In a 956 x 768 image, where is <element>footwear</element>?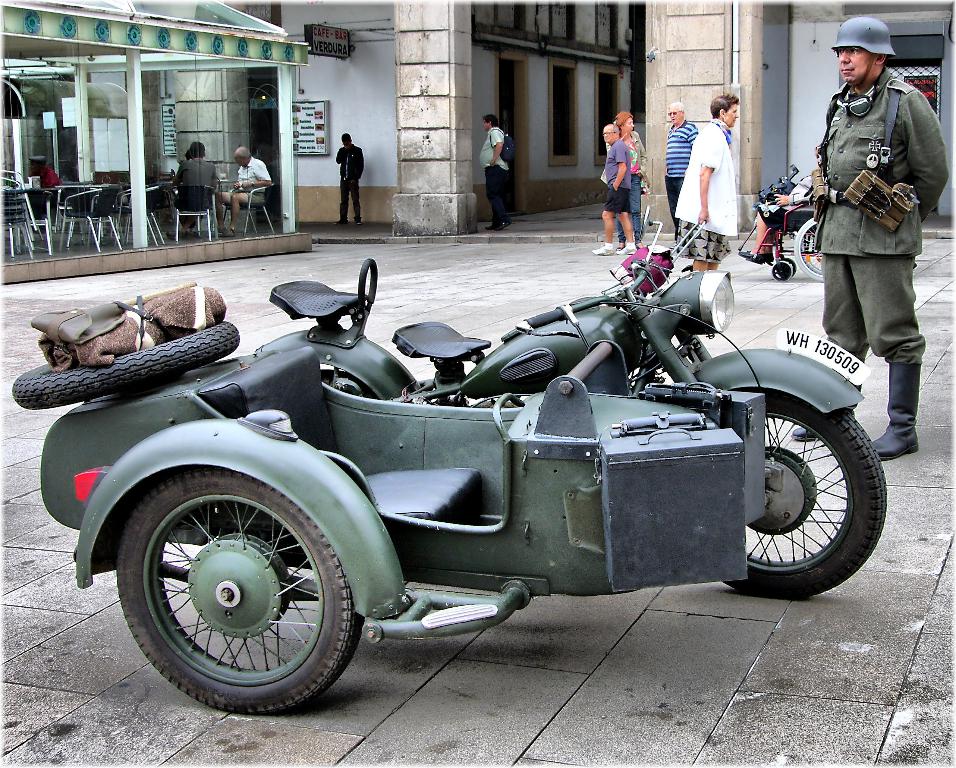
502, 209, 512, 221.
